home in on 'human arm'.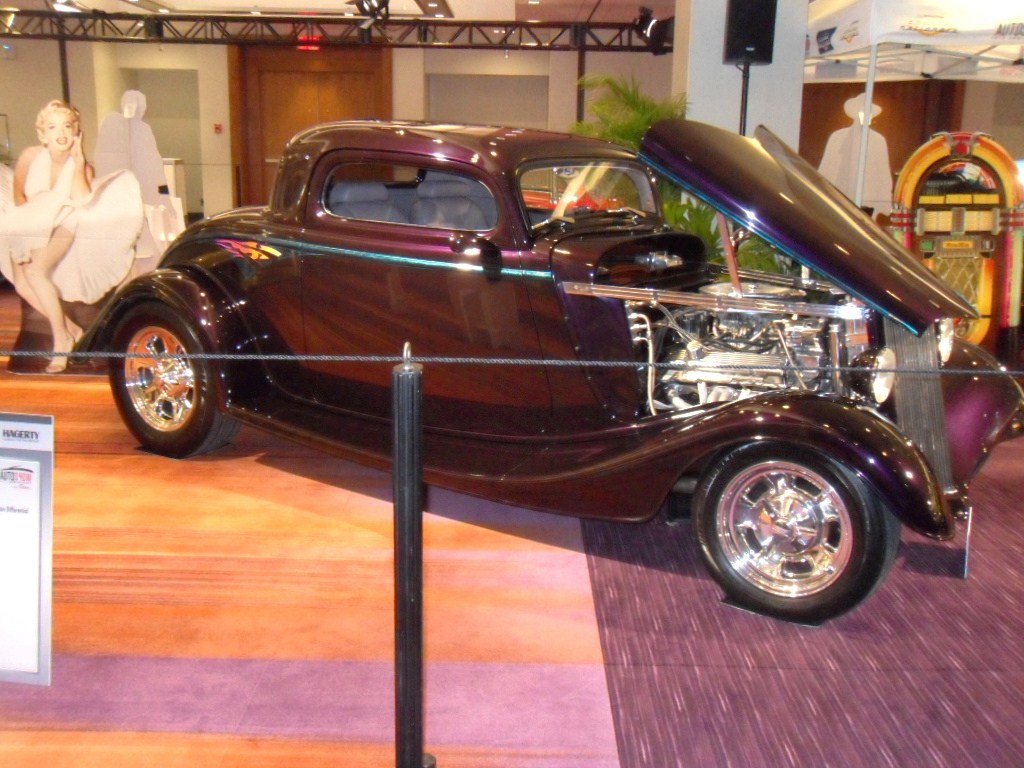
Homed in at <bbox>11, 150, 26, 208</bbox>.
